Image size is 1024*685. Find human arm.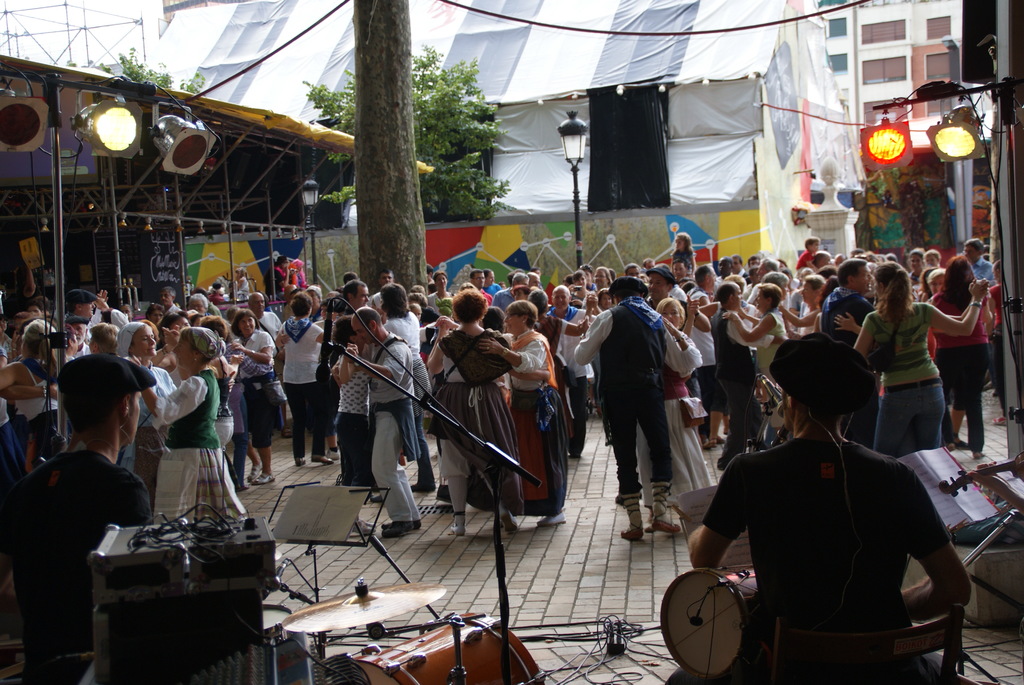
{"left": 902, "top": 471, "right": 973, "bottom": 631}.
